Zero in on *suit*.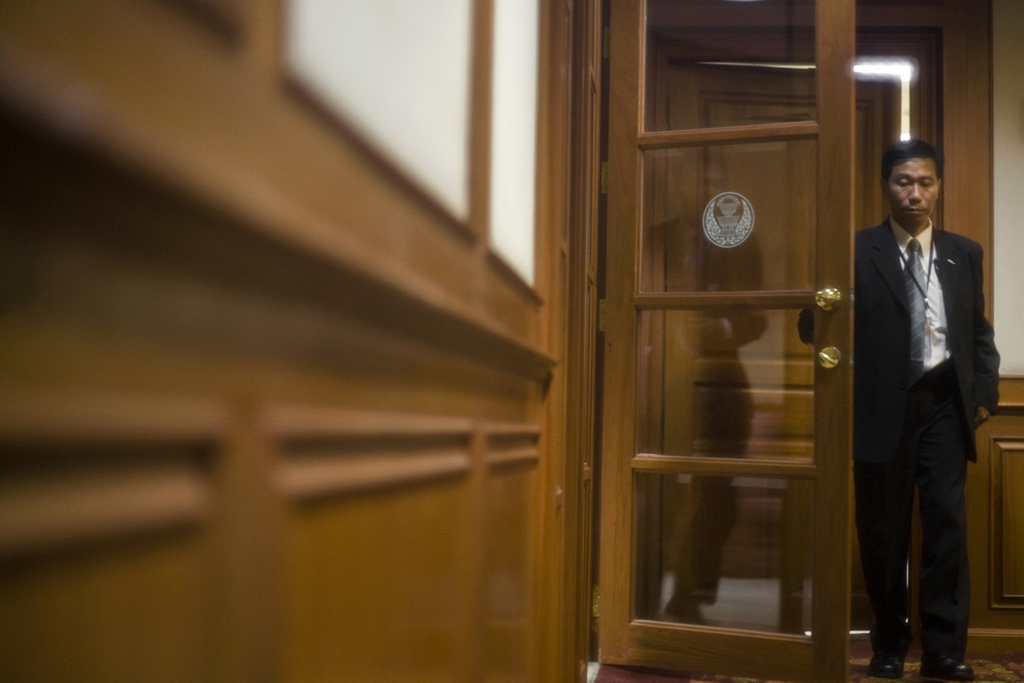
Zeroed in: [left=864, top=250, right=990, bottom=673].
